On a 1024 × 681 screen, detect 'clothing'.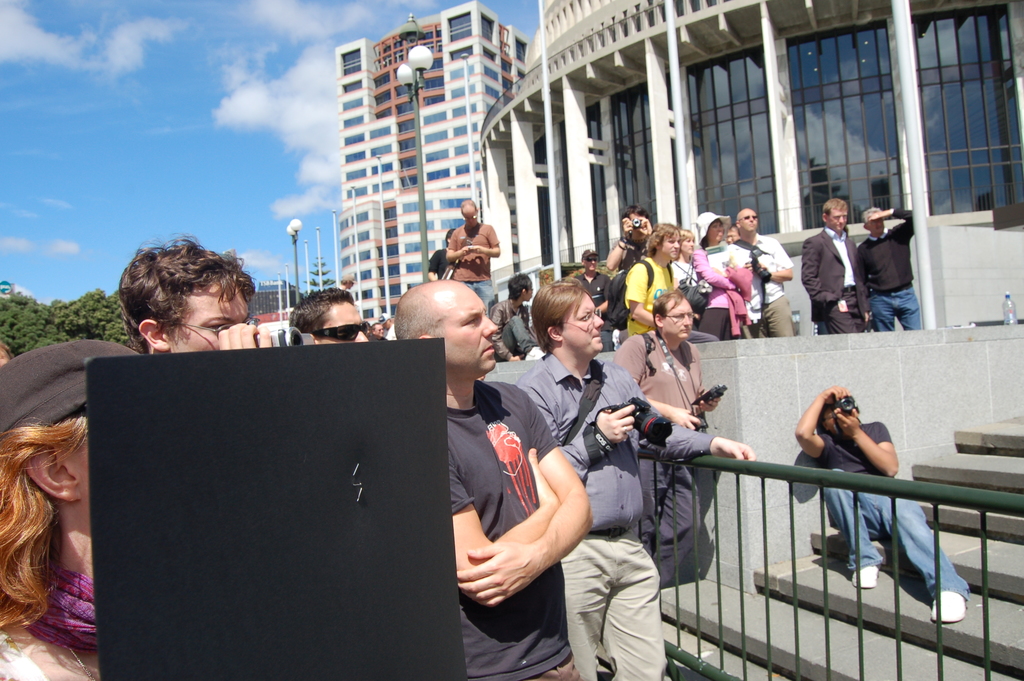
bbox=[620, 259, 681, 351].
